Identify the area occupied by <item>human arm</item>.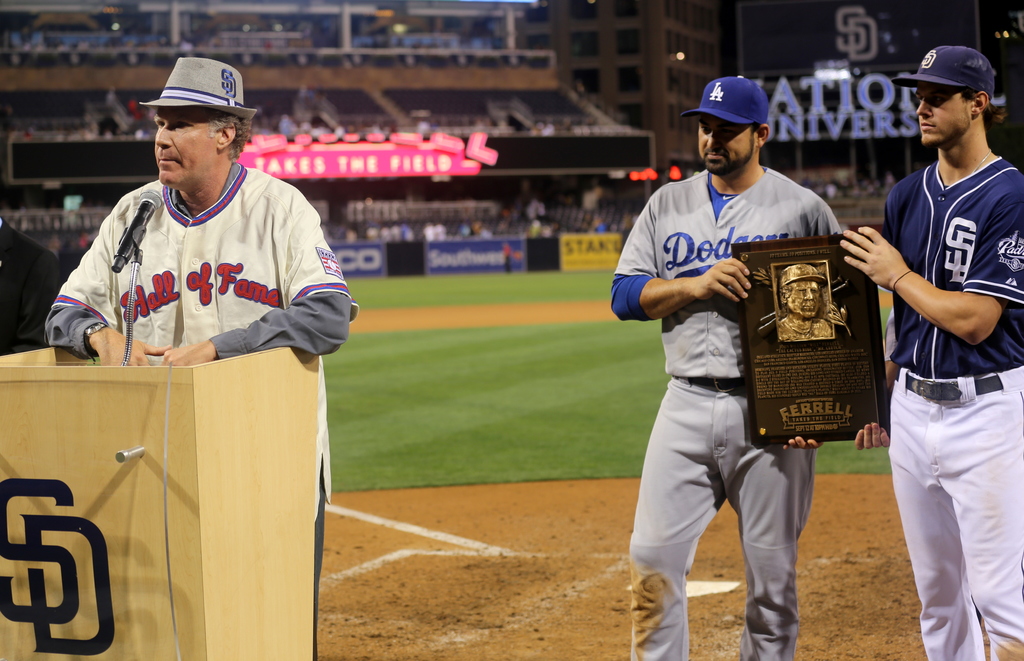
Area: box=[166, 197, 368, 375].
